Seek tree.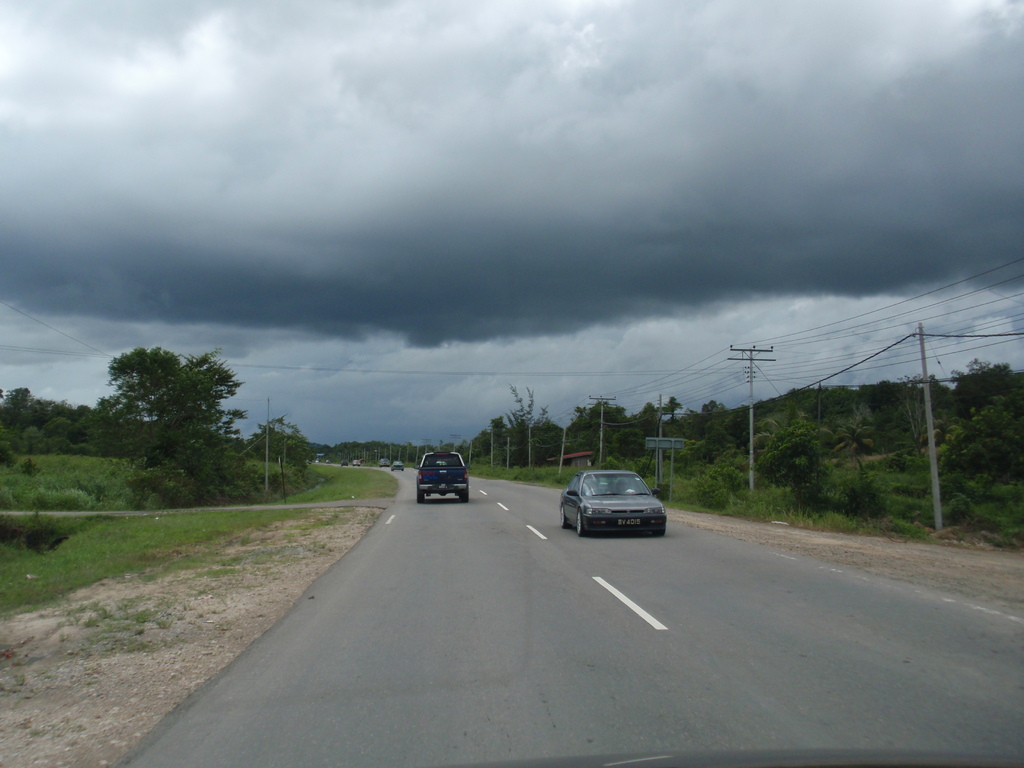
bbox=[943, 392, 1023, 486].
